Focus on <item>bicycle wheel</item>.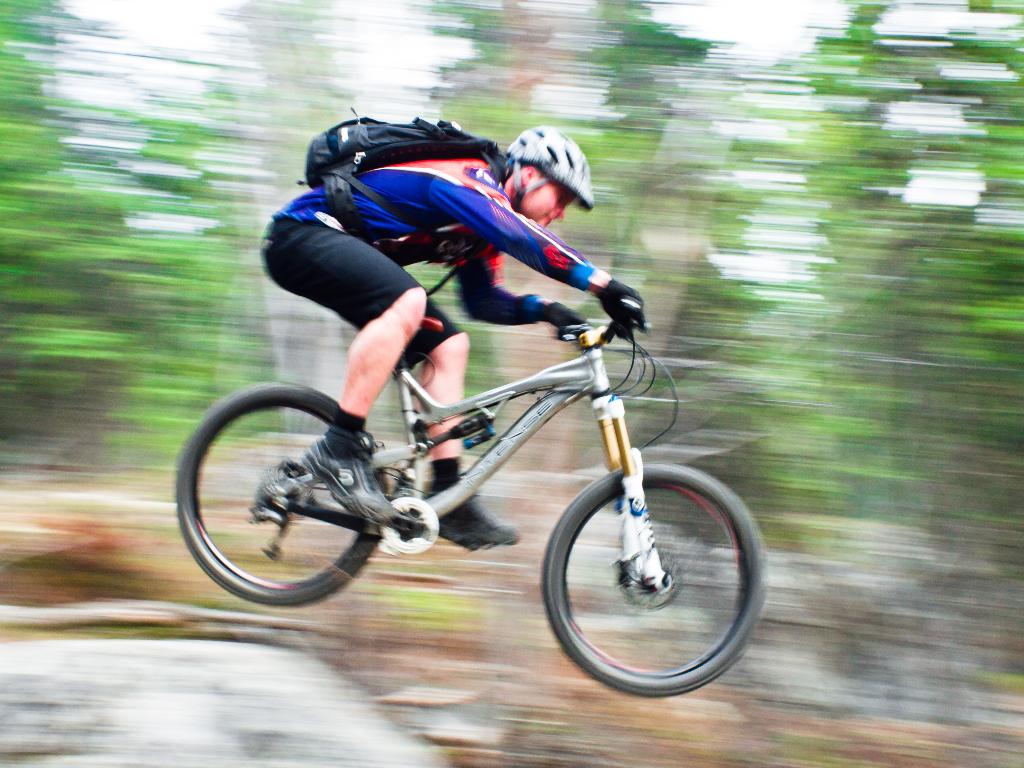
Focused at [x1=540, y1=460, x2=769, y2=698].
